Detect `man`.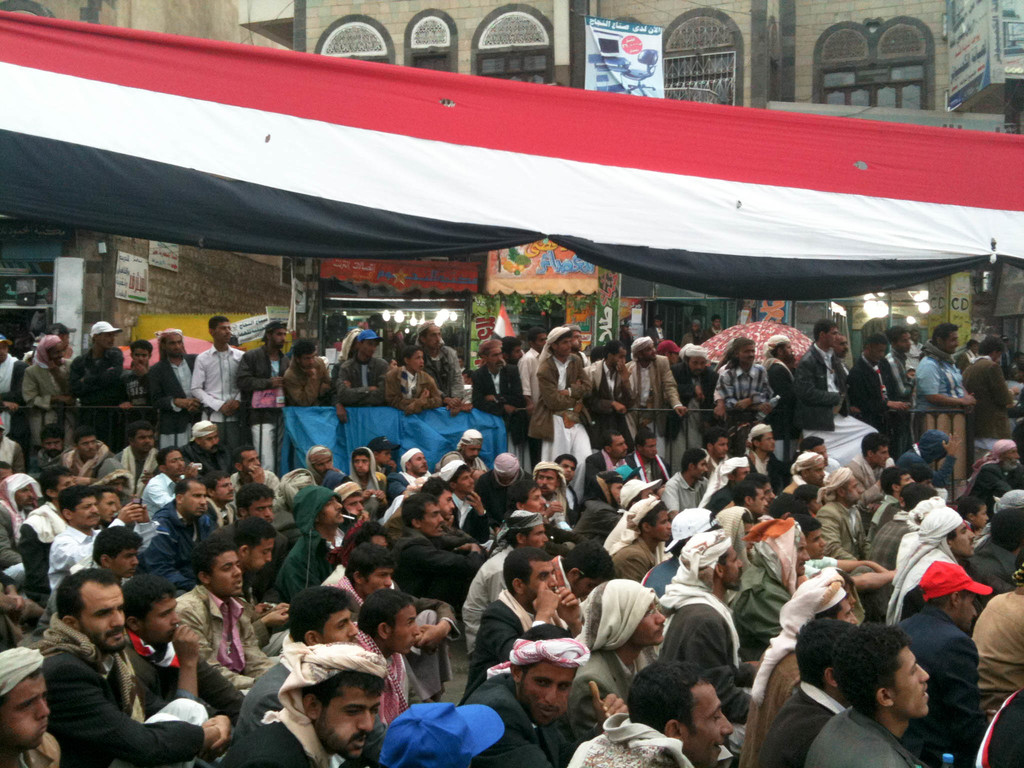
Detected at box(464, 552, 586, 699).
